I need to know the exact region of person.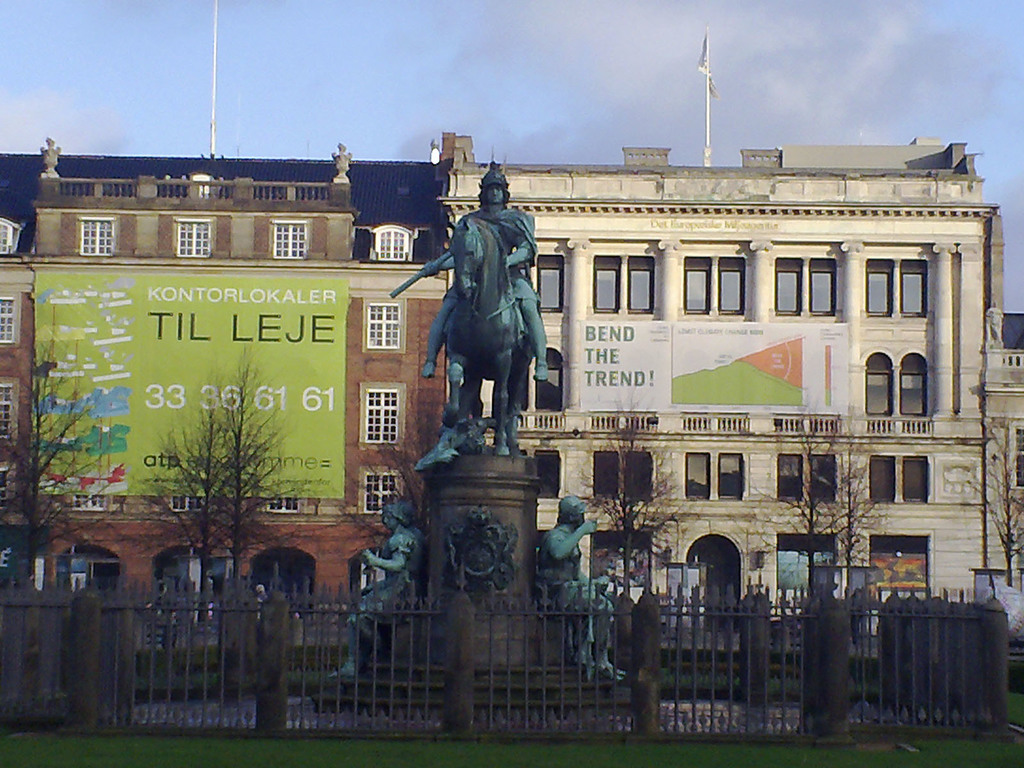
Region: select_region(536, 495, 630, 685).
